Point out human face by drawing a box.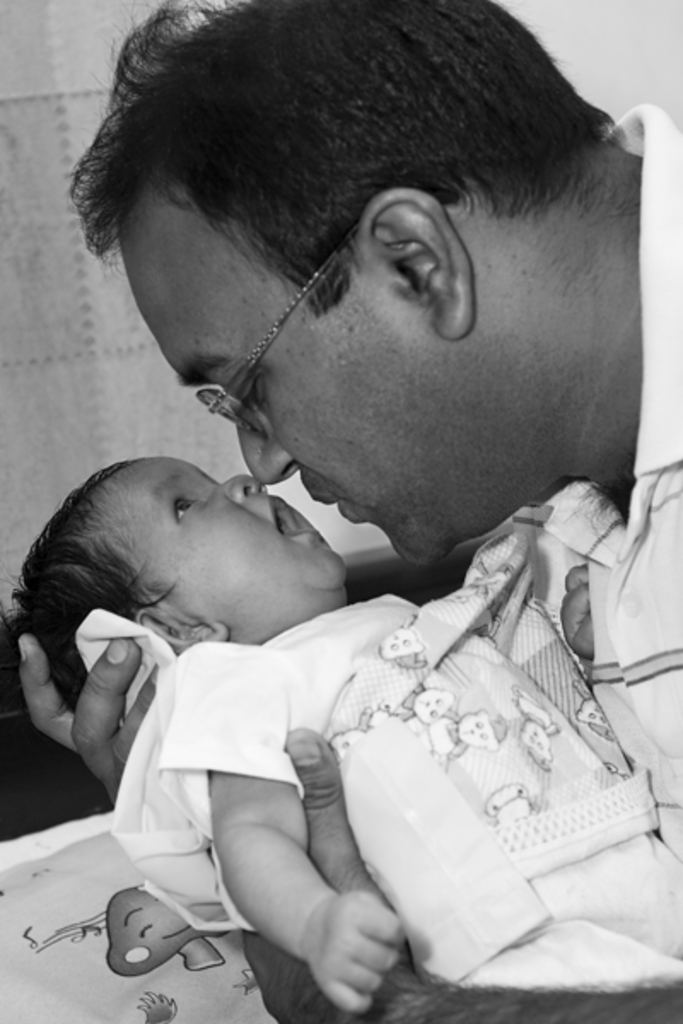
select_region(116, 177, 461, 568).
